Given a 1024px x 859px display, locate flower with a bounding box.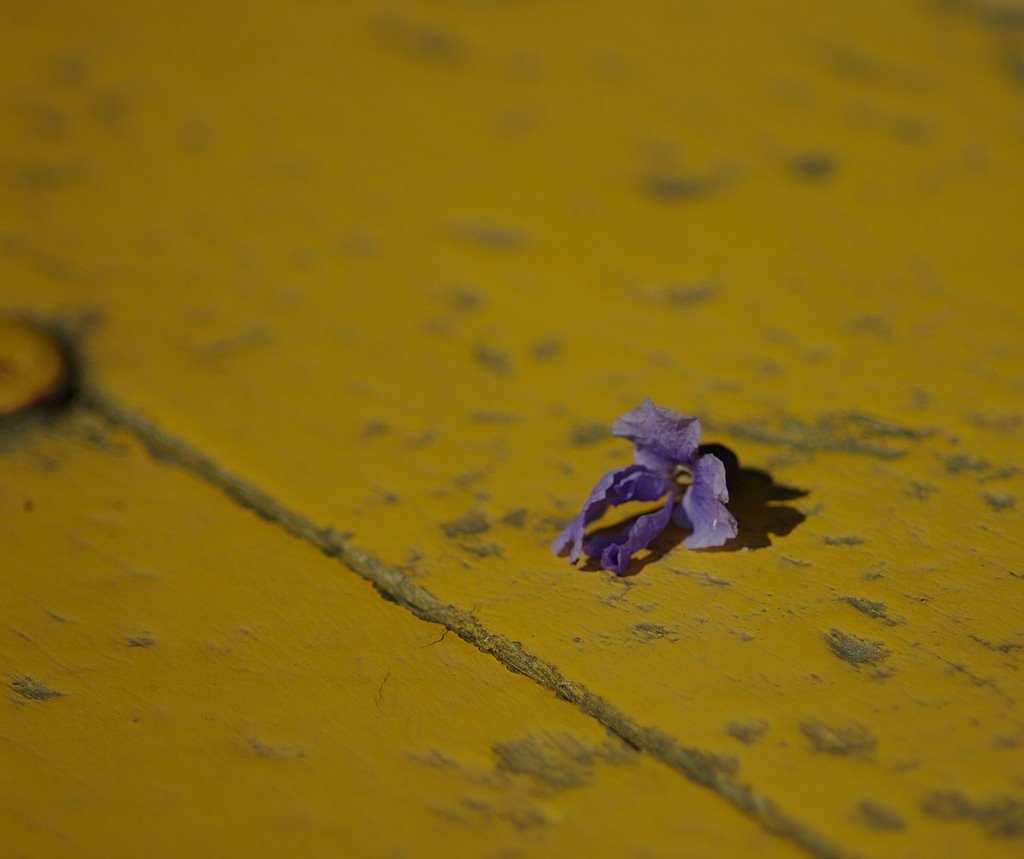
Located: bbox(562, 405, 734, 569).
